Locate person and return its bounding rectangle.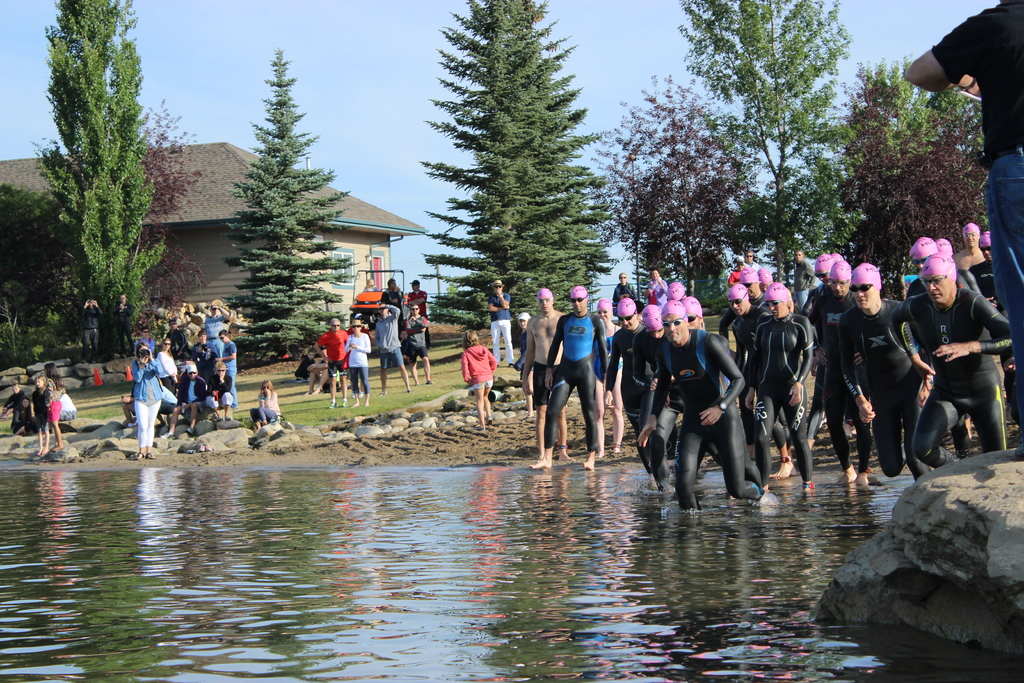
region(44, 363, 61, 449).
